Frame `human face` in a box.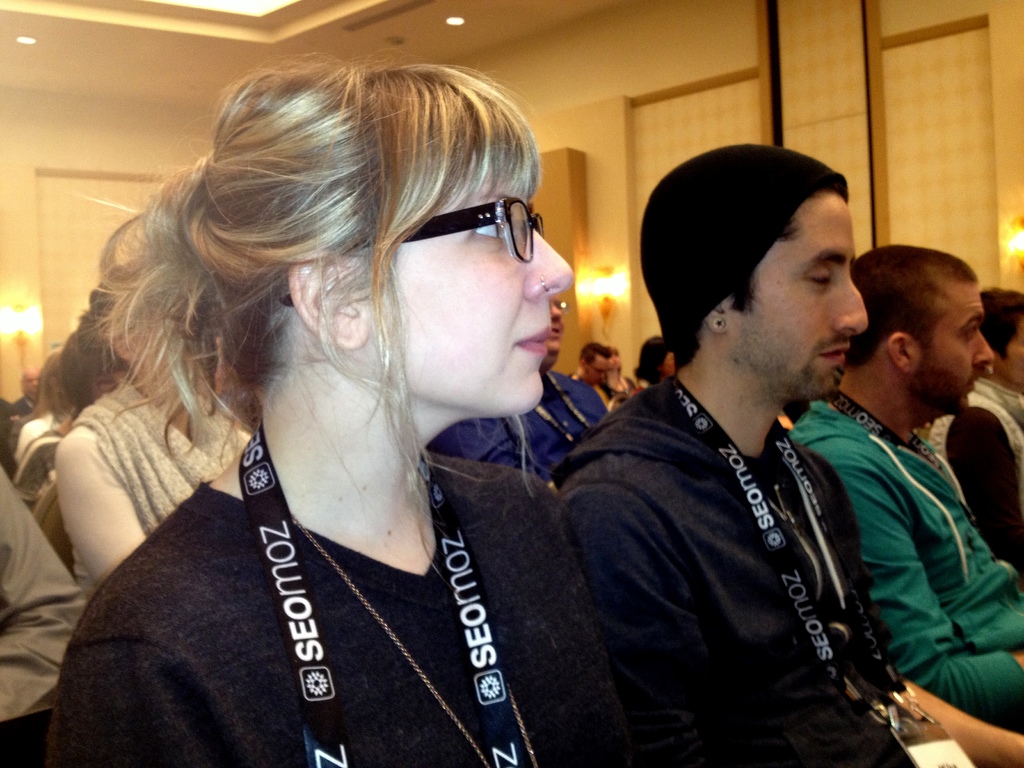
crop(1000, 309, 1023, 394).
